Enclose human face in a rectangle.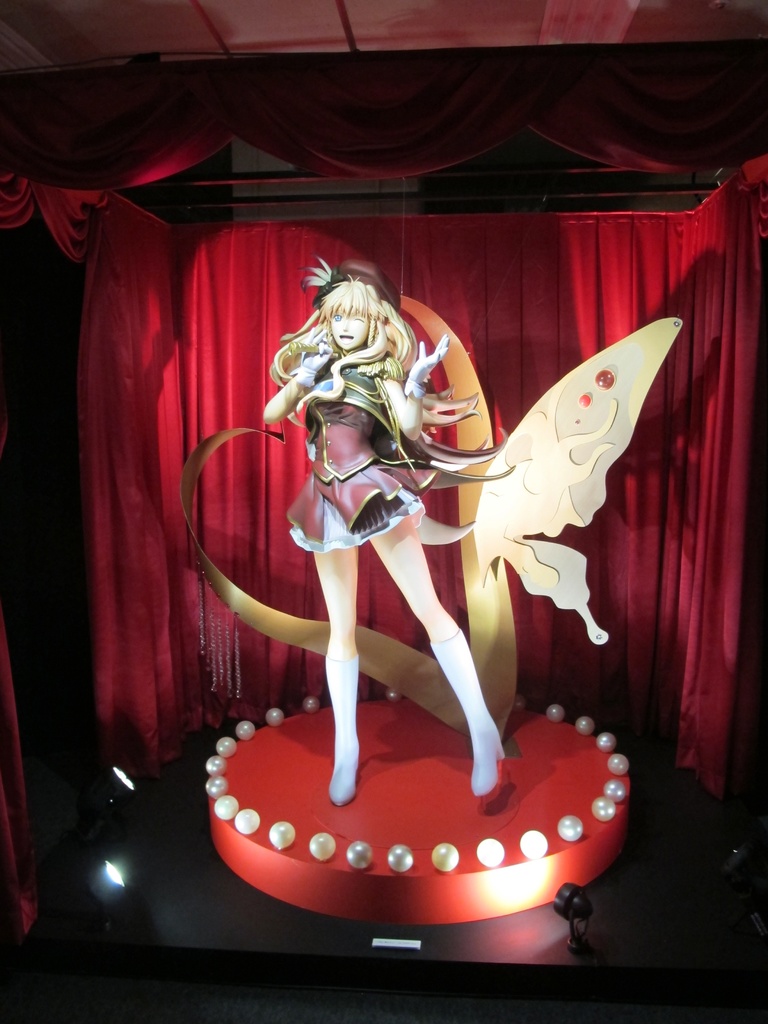
locate(333, 319, 365, 350).
